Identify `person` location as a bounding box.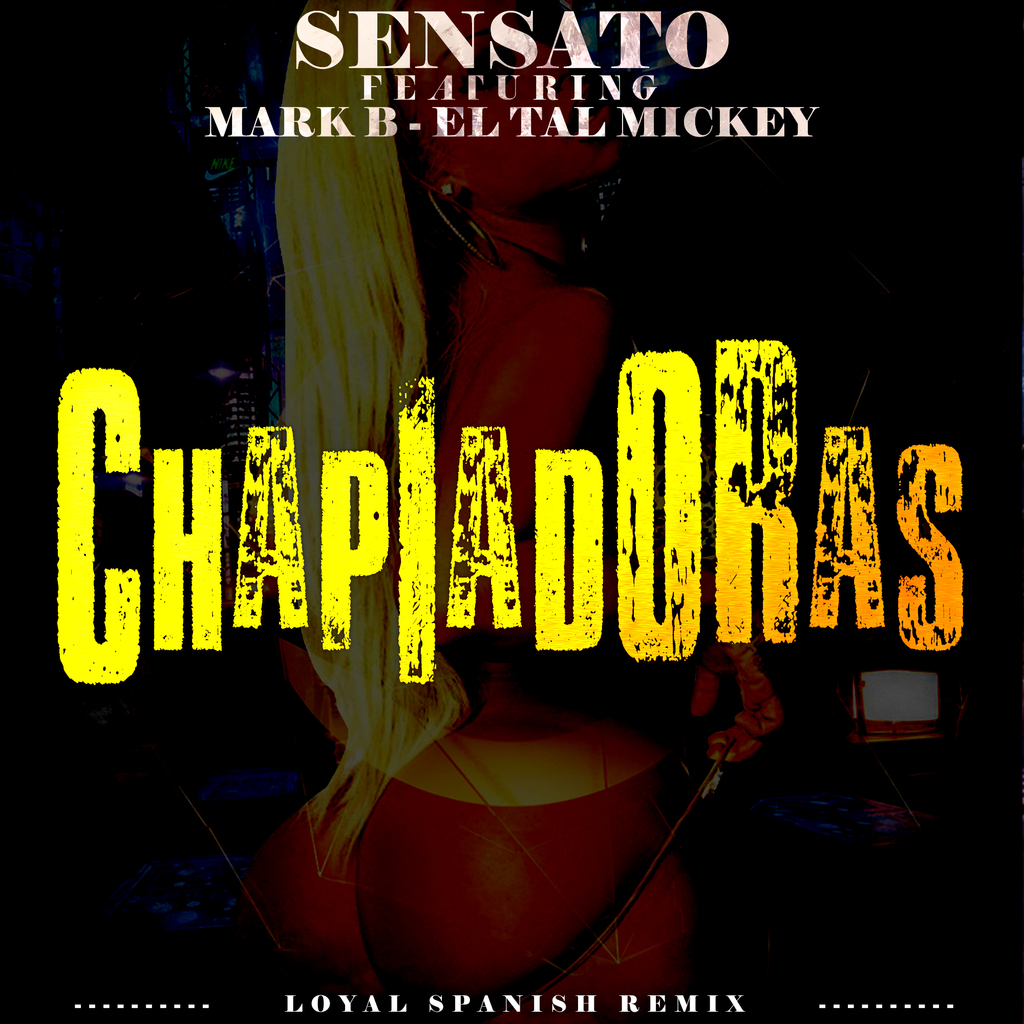
<bbox>240, 0, 787, 1023</bbox>.
